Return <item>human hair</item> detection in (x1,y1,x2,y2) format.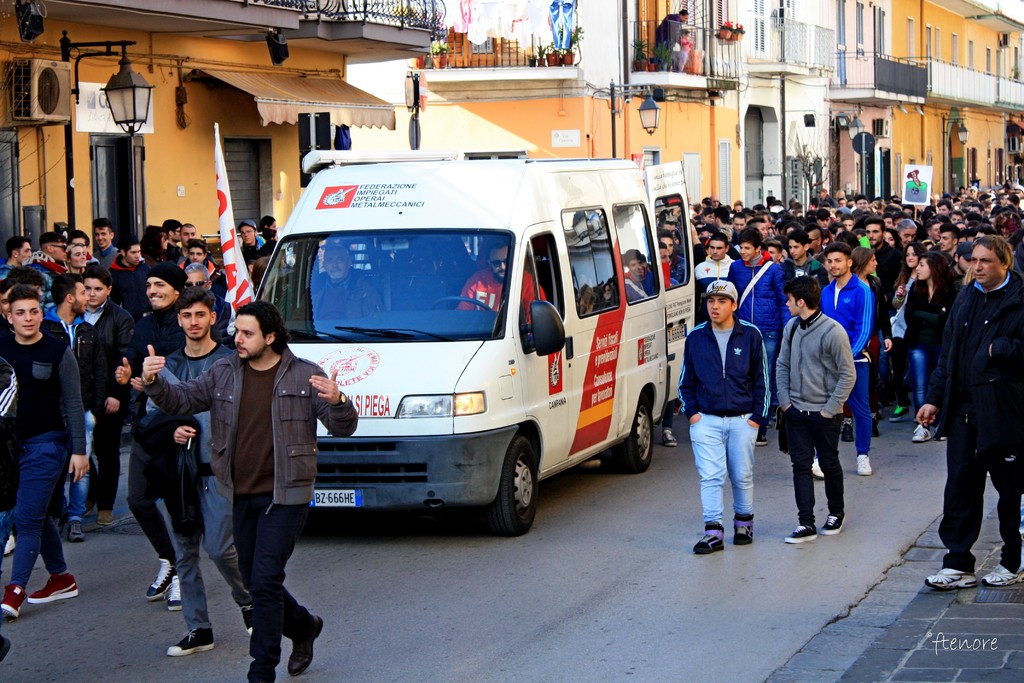
(84,261,115,290).
